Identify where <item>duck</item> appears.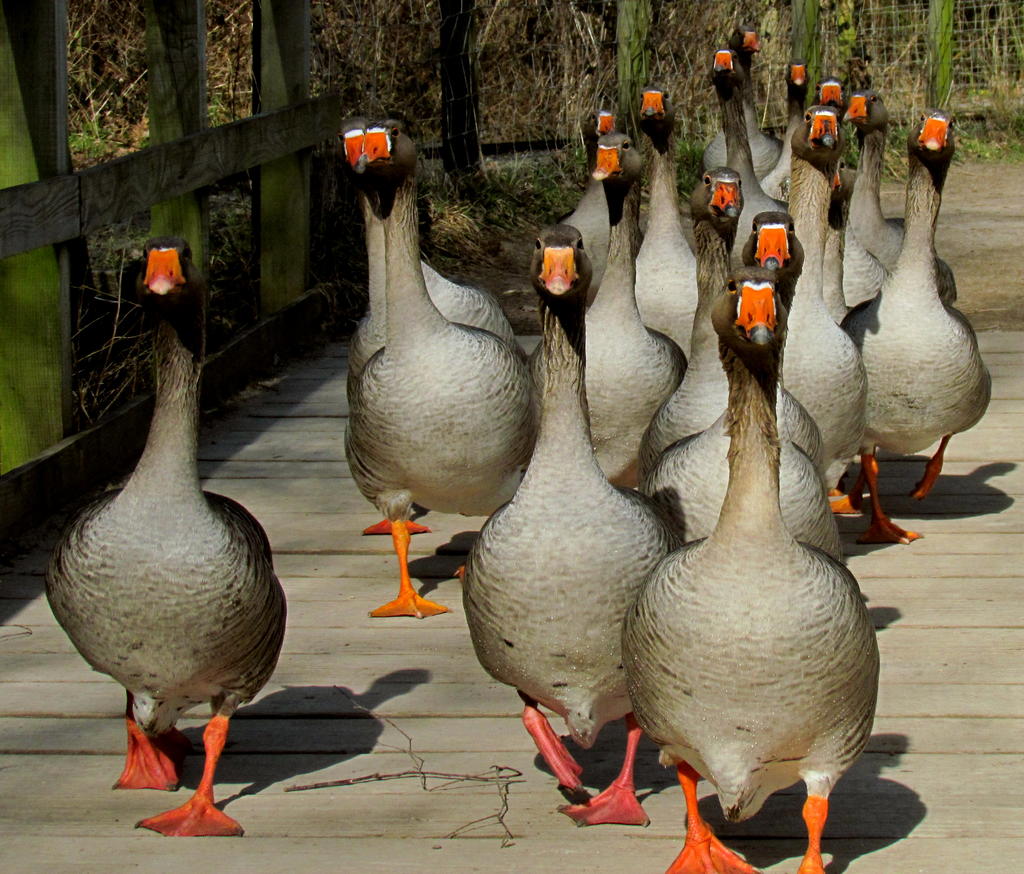
Appears at (797,98,847,227).
